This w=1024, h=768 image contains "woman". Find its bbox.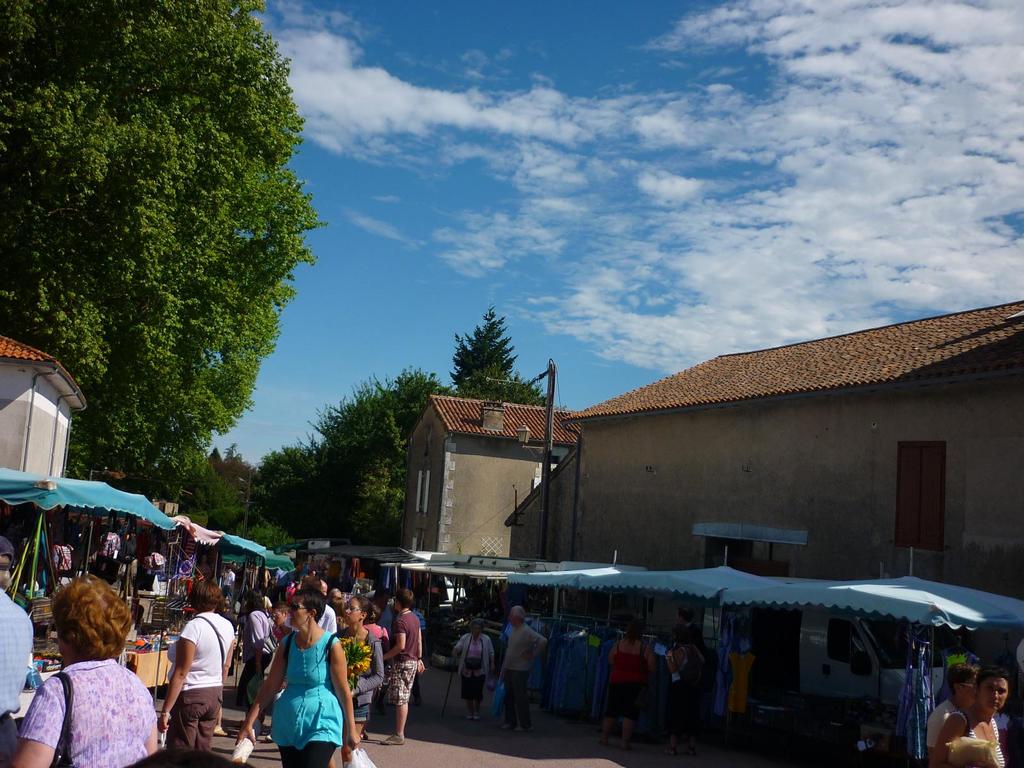
x1=235 y1=585 x2=363 y2=767.
